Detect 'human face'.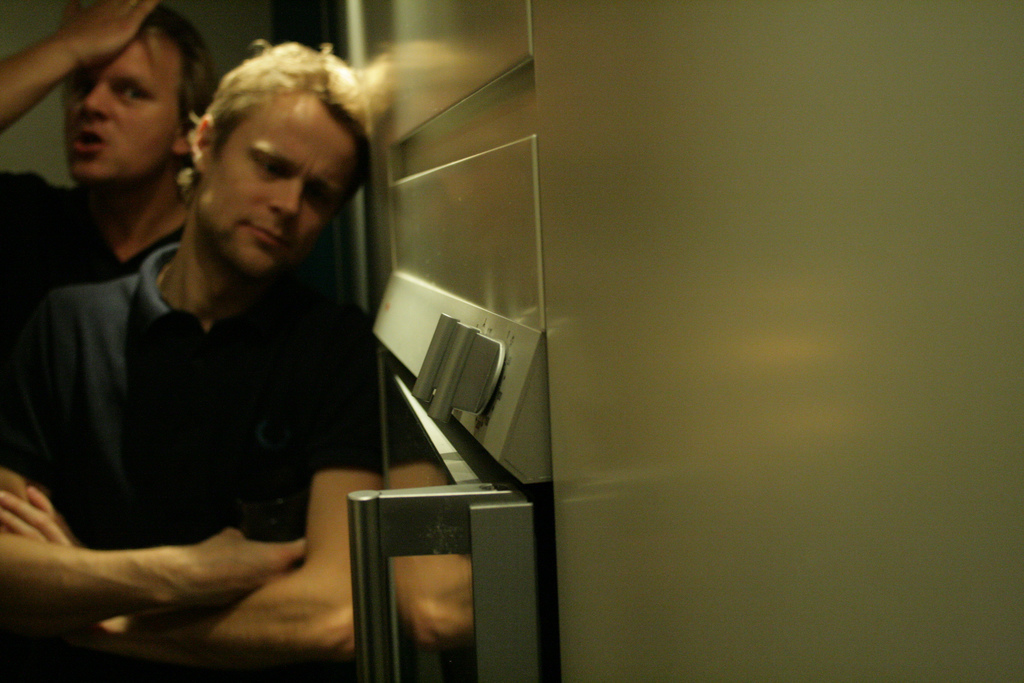
Detected at x1=211 y1=100 x2=357 y2=270.
